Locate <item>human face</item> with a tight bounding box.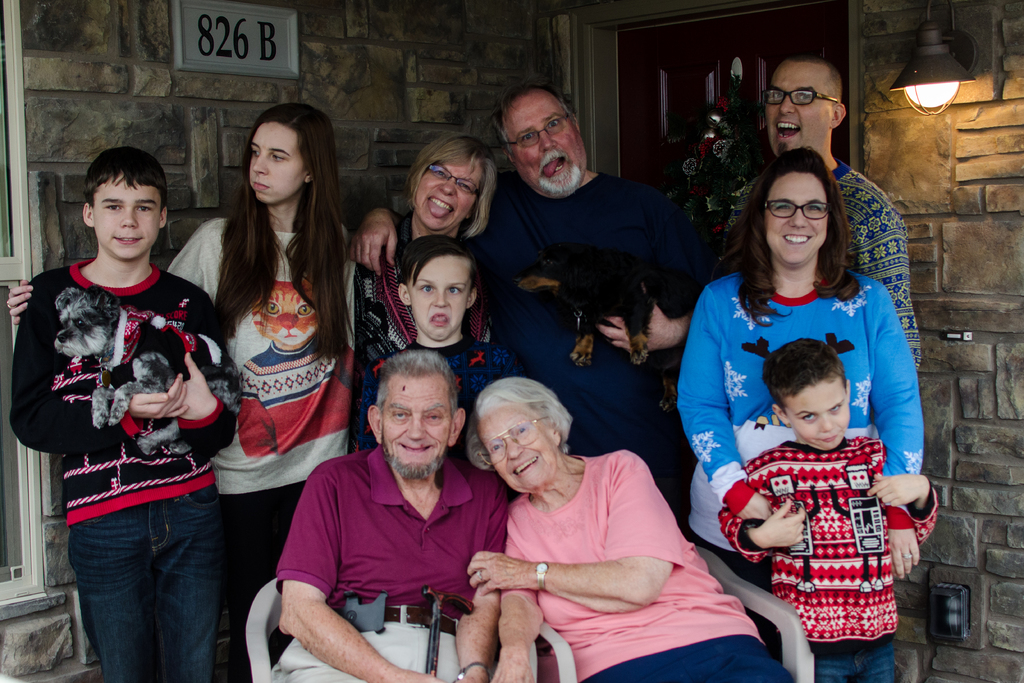
410:259:465:342.
